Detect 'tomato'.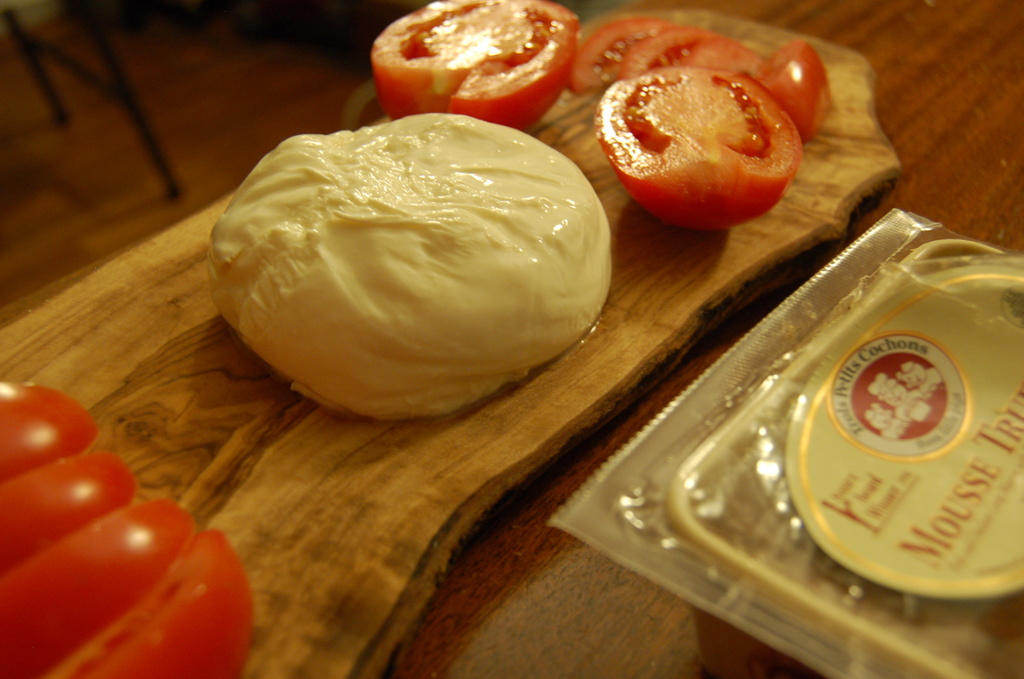
Detected at [x1=0, y1=375, x2=246, y2=678].
